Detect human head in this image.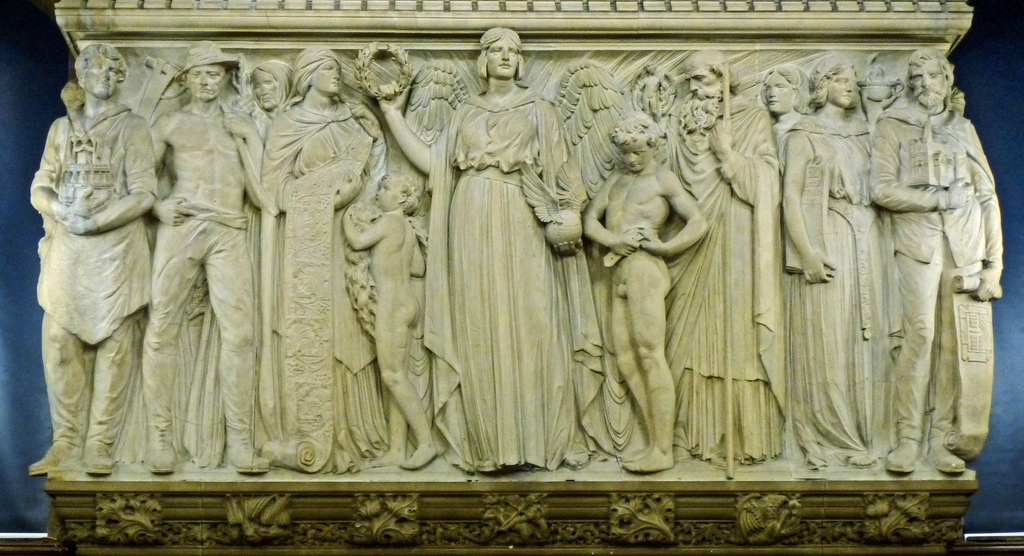
Detection: x1=249 y1=62 x2=294 y2=110.
